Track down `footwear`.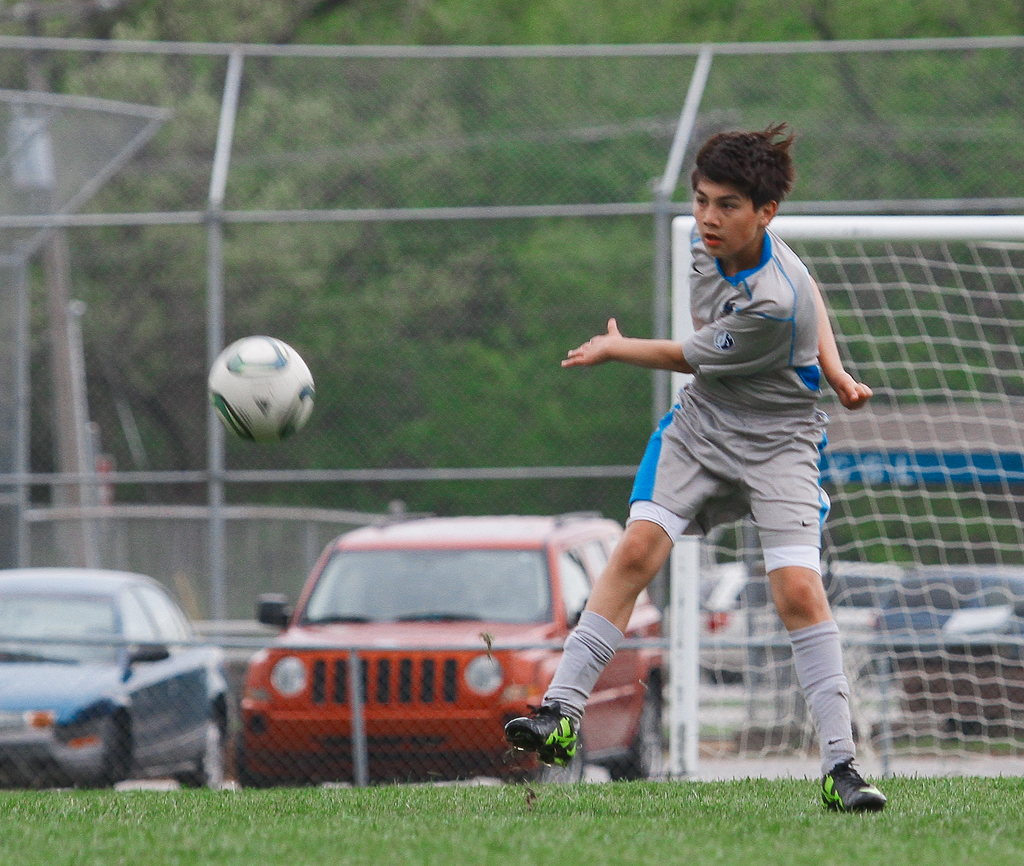
Tracked to rect(822, 754, 895, 827).
